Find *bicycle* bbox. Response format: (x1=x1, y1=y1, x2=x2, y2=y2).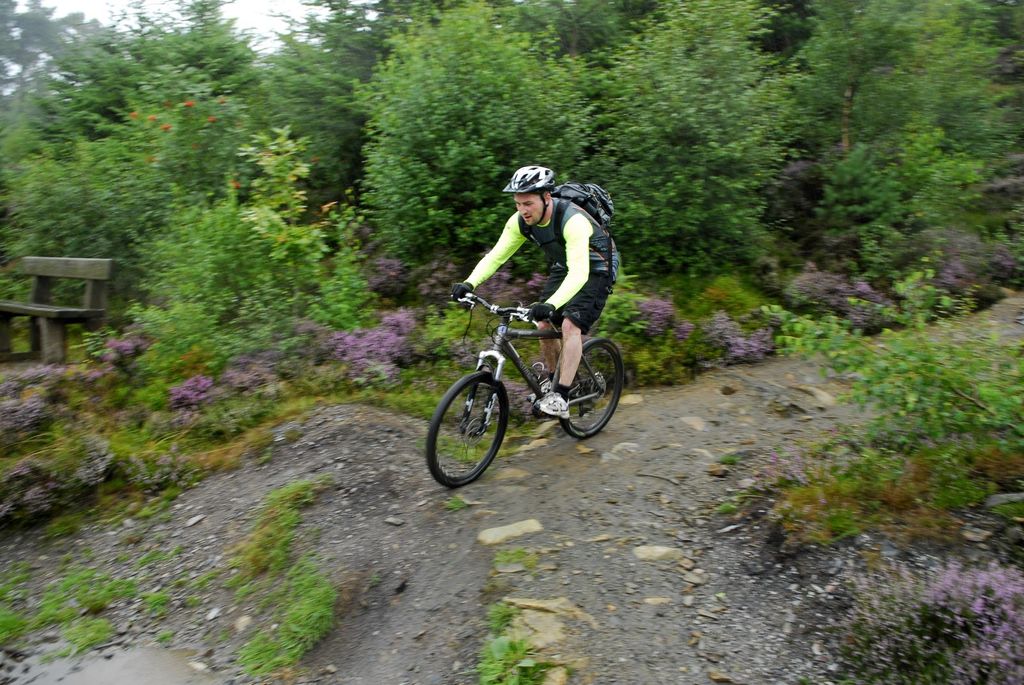
(x1=420, y1=282, x2=633, y2=484).
